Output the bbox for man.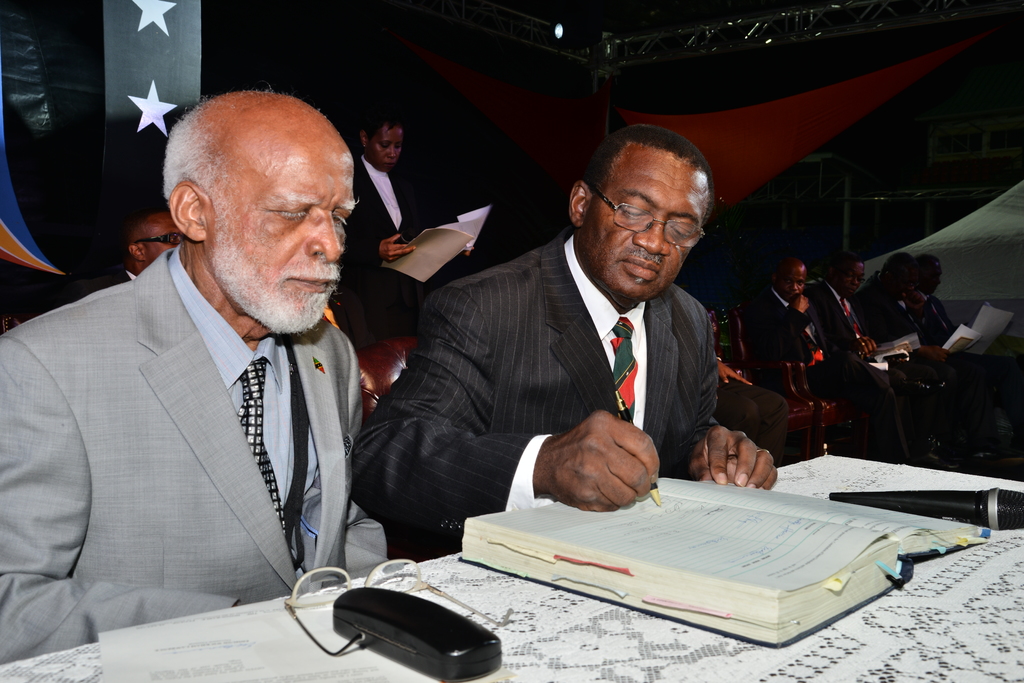
{"left": 854, "top": 242, "right": 913, "bottom": 351}.
